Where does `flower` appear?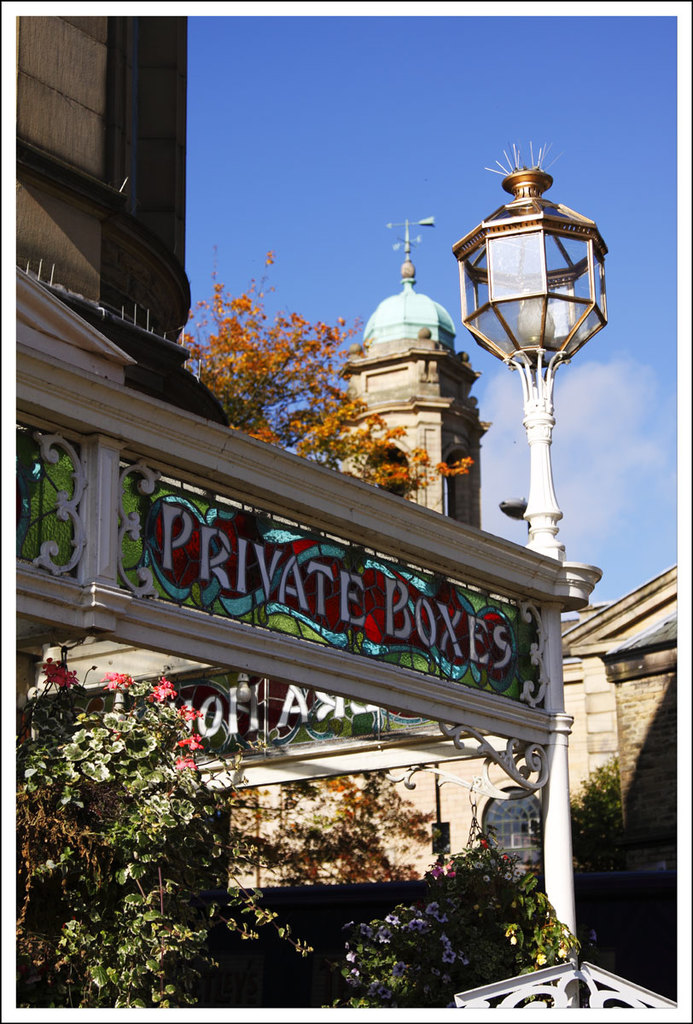
Appears at 510 933 521 945.
